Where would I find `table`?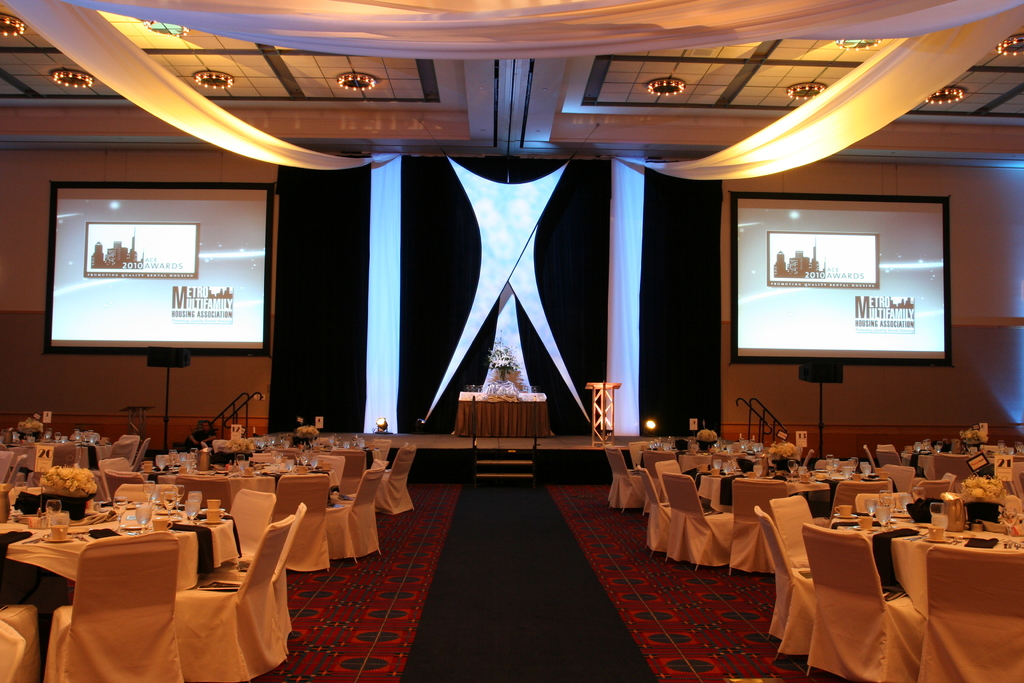
At x1=755 y1=469 x2=883 y2=504.
